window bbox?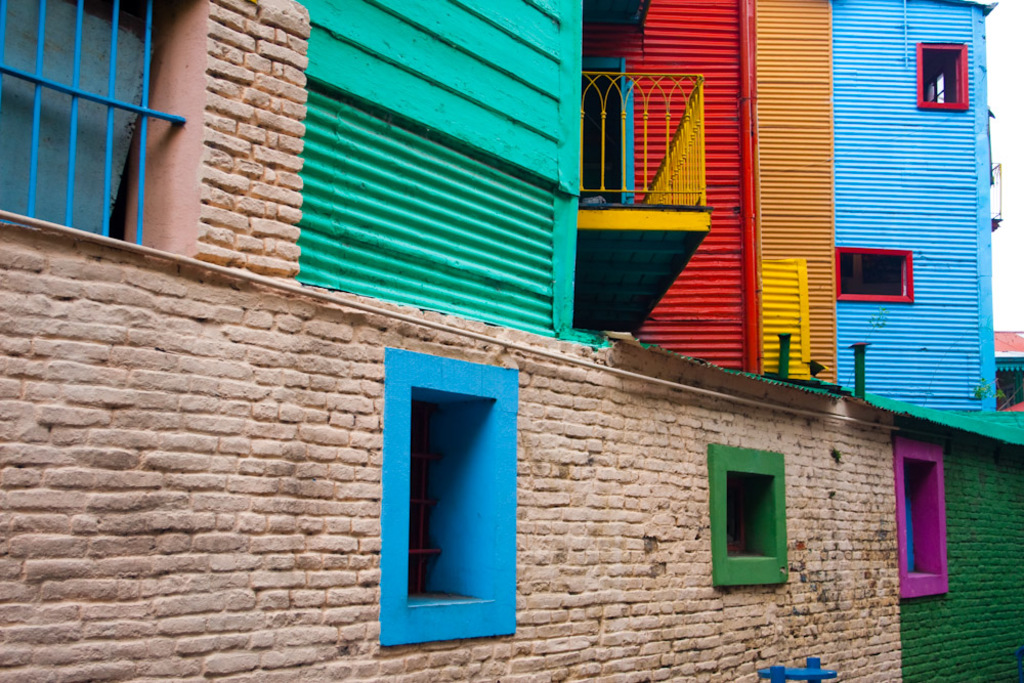
<bbox>892, 431, 949, 599</bbox>
